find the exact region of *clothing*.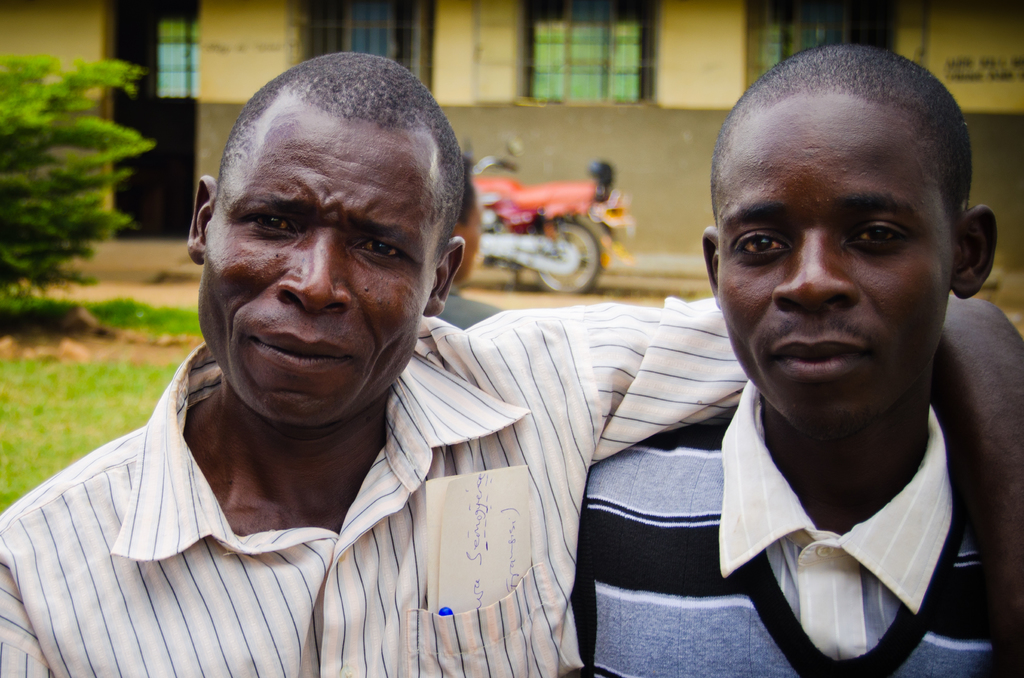
Exact region: box(622, 386, 992, 667).
